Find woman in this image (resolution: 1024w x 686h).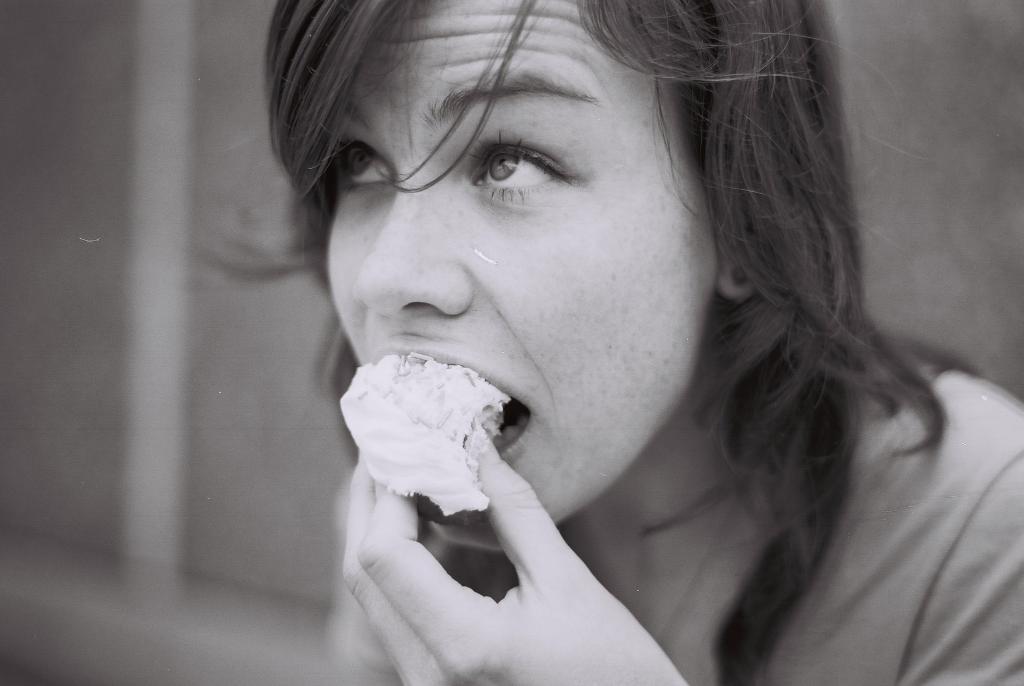
crop(168, 0, 1019, 685).
